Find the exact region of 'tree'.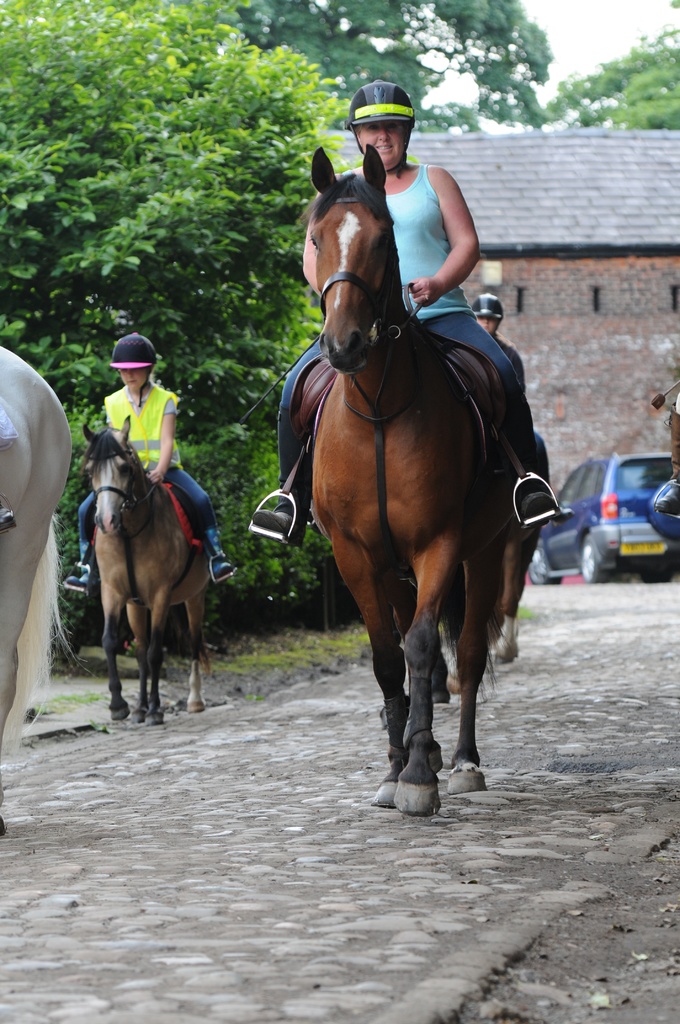
Exact region: {"left": 225, "top": 0, "right": 555, "bottom": 127}.
